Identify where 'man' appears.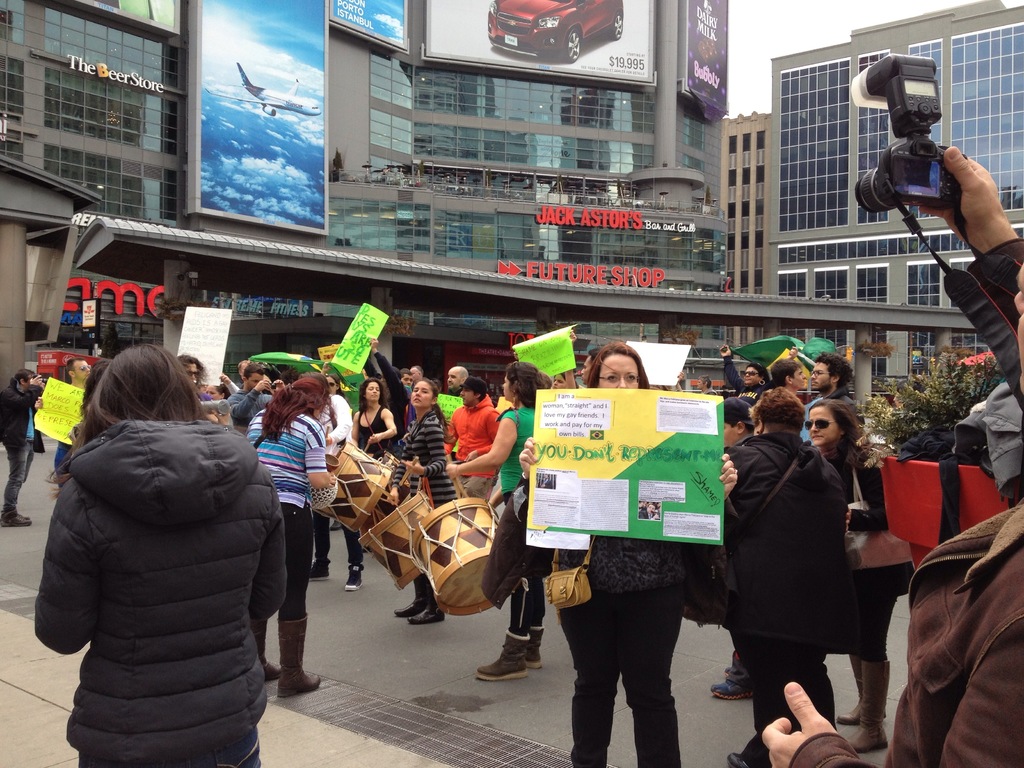
Appears at [765, 147, 1023, 767].
